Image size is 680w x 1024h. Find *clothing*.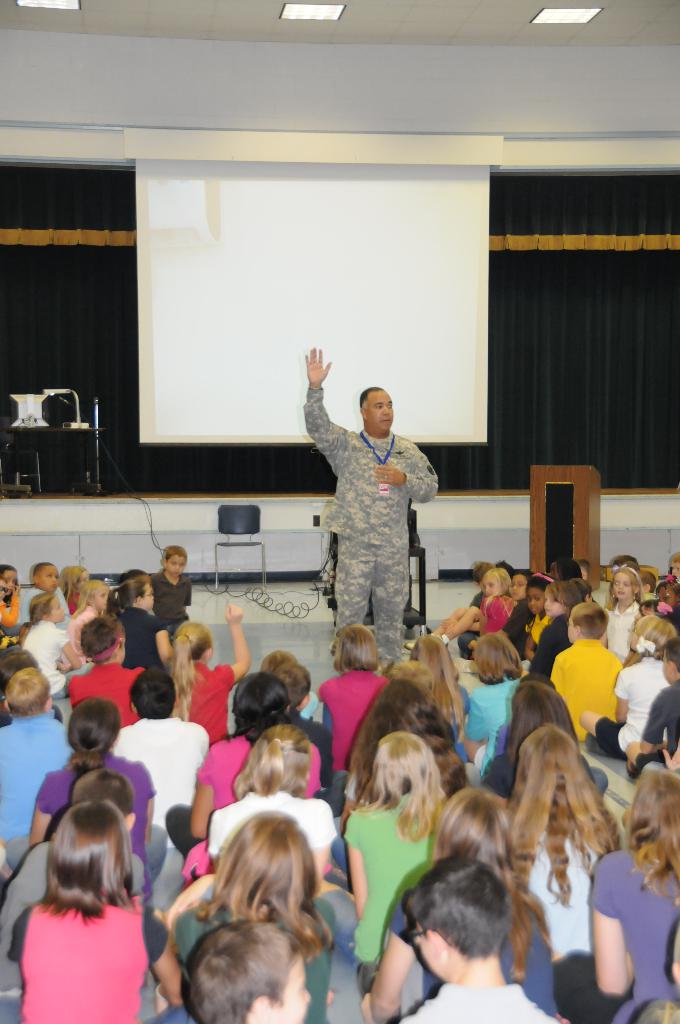
(left=466, top=681, right=517, bottom=764).
